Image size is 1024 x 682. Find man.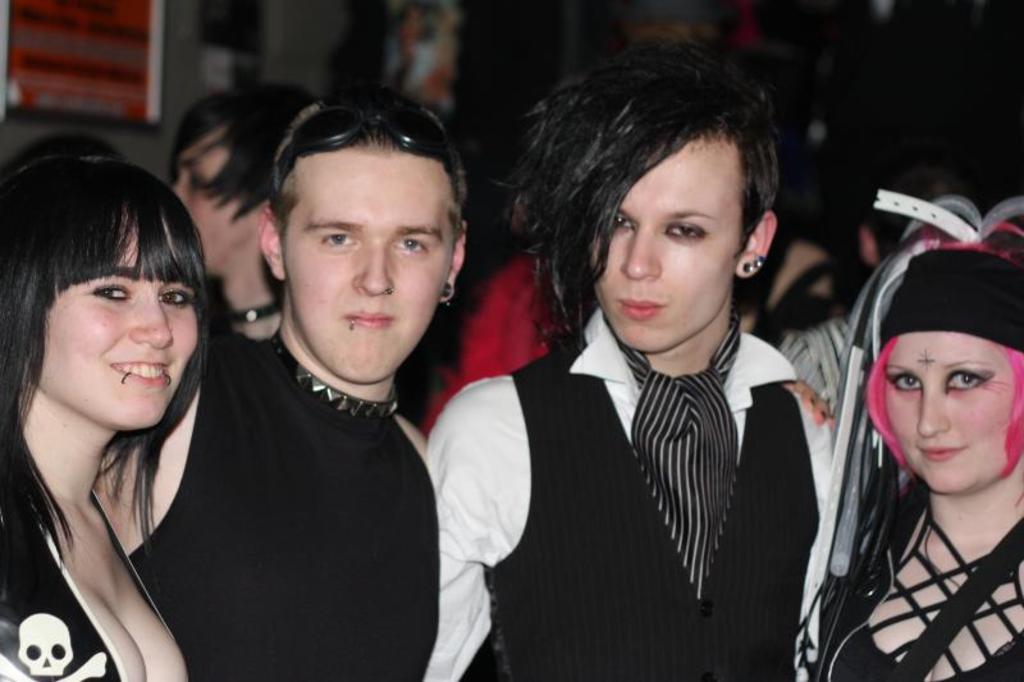
[92, 99, 466, 681].
